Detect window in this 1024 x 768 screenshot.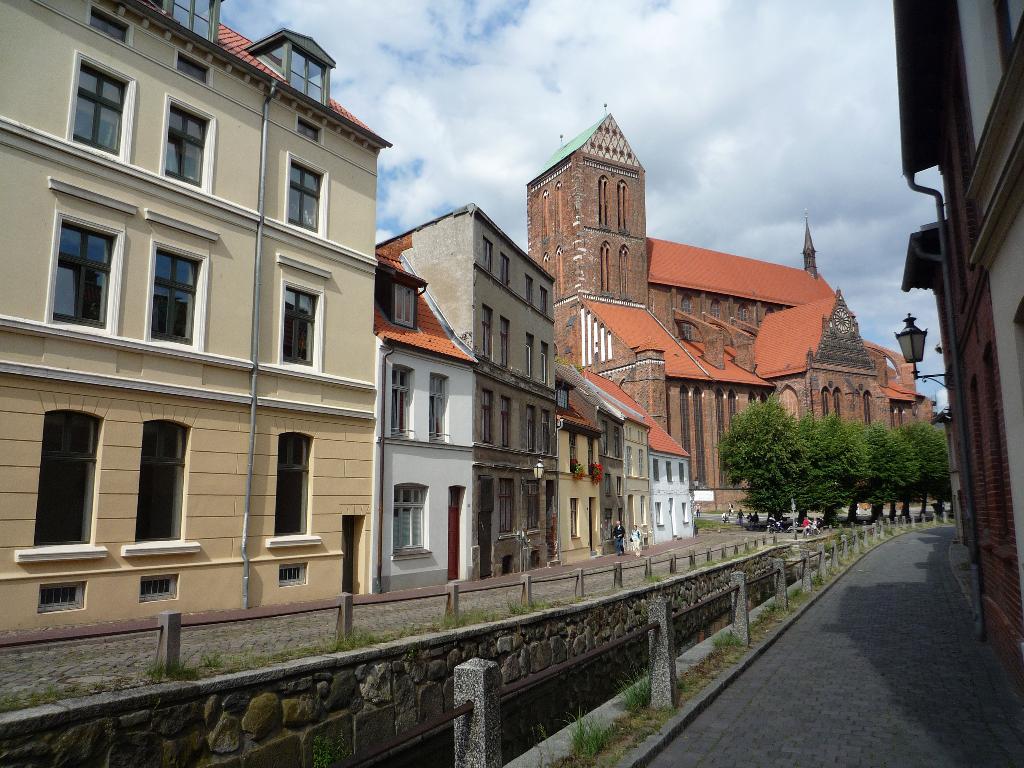
Detection: 984, 348, 1014, 548.
